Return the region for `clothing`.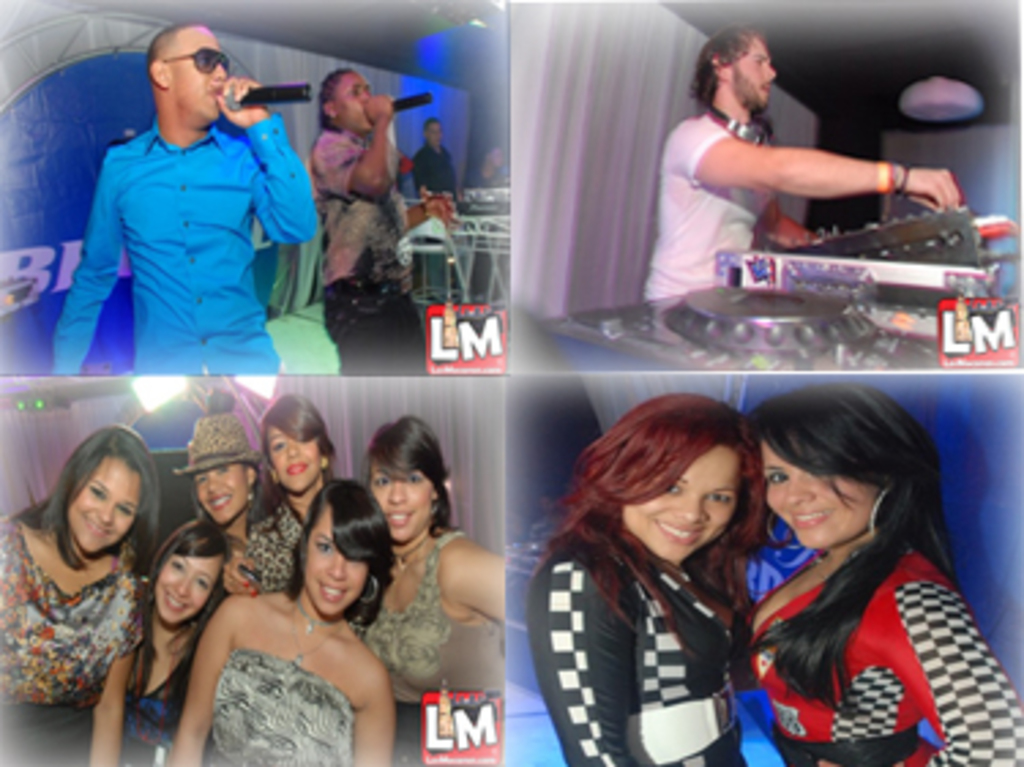
<box>737,540,1021,764</box>.
